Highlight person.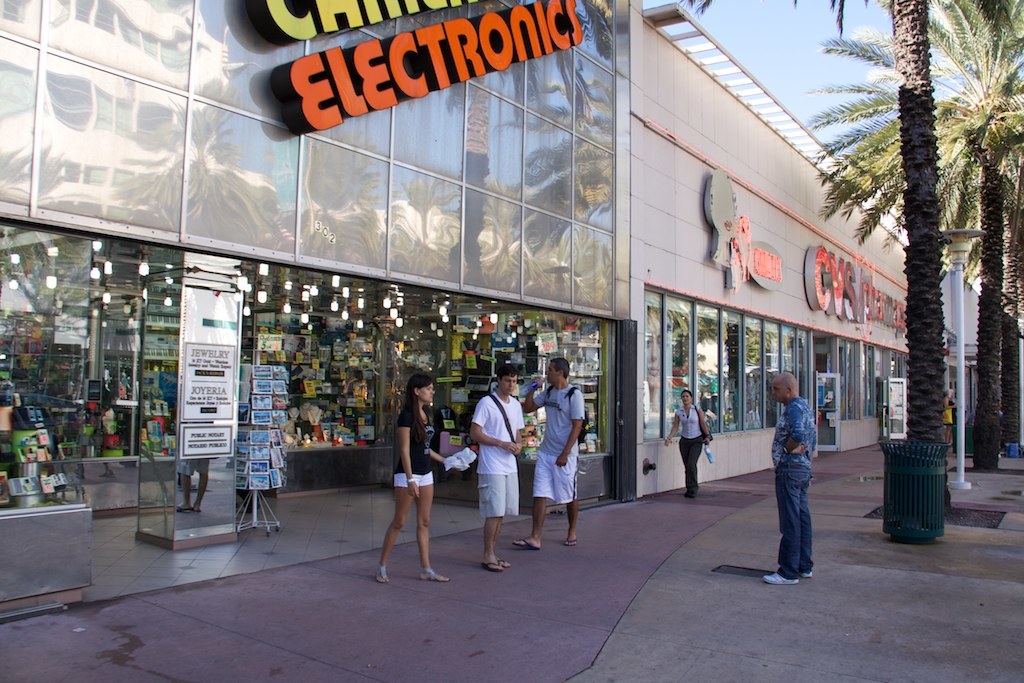
Highlighted region: <region>758, 366, 814, 584</region>.
